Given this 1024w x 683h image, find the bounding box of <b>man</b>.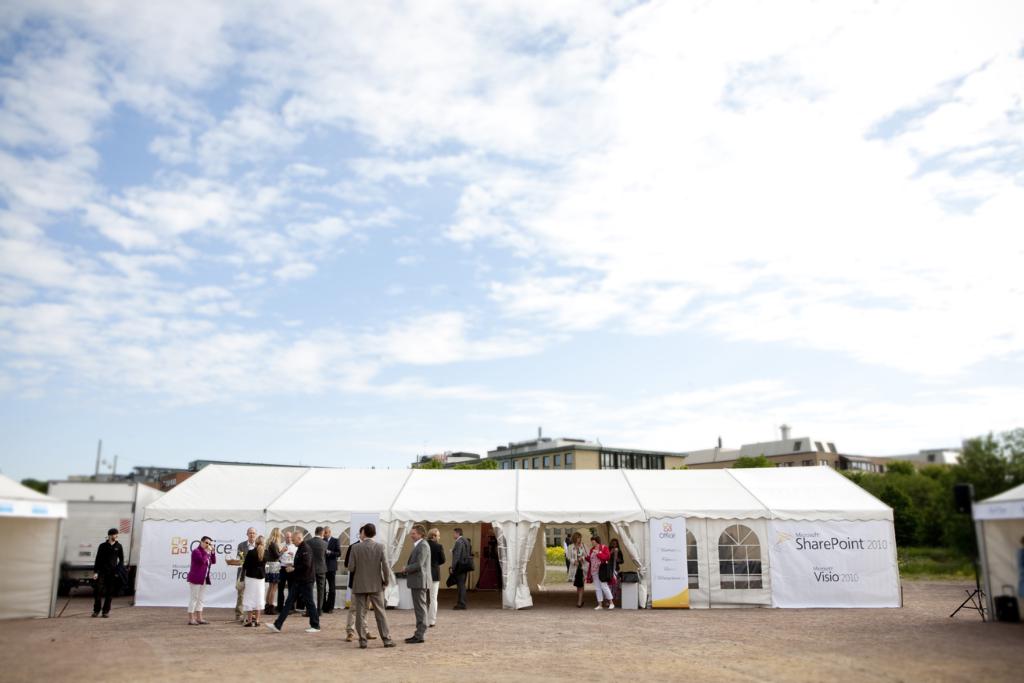
307:531:327:614.
